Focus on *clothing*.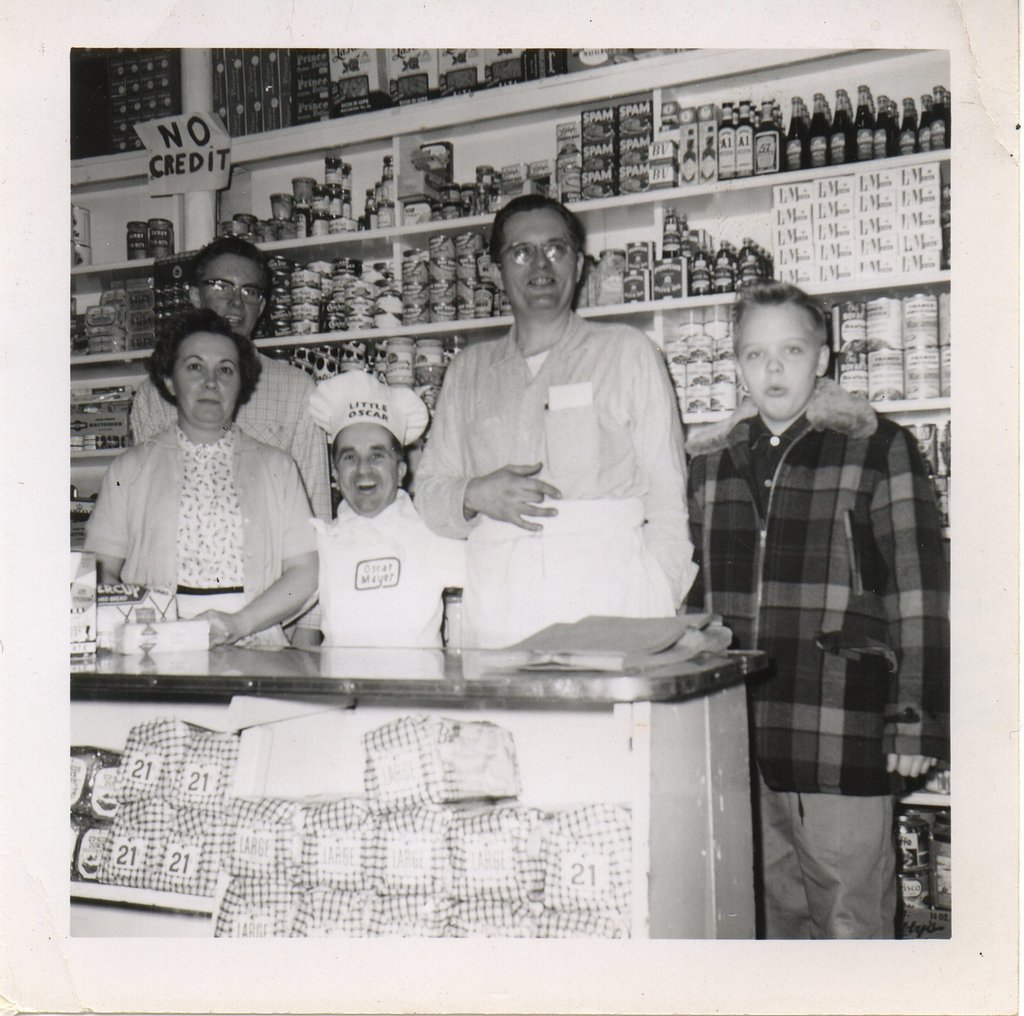
Focused at l=417, t=309, r=687, b=654.
